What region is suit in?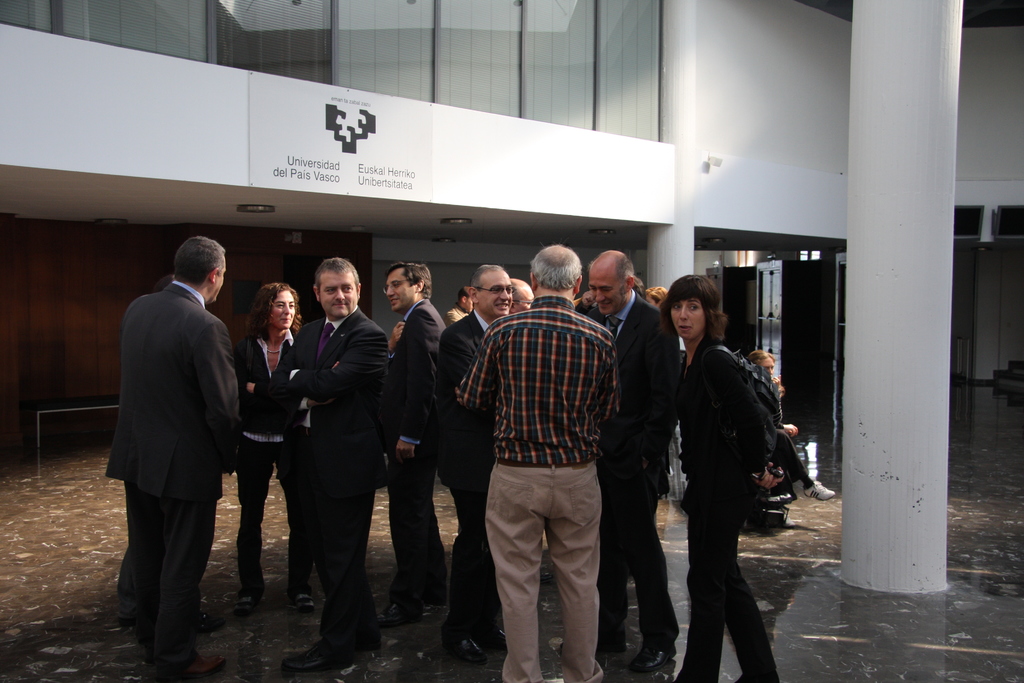
586 288 678 656.
